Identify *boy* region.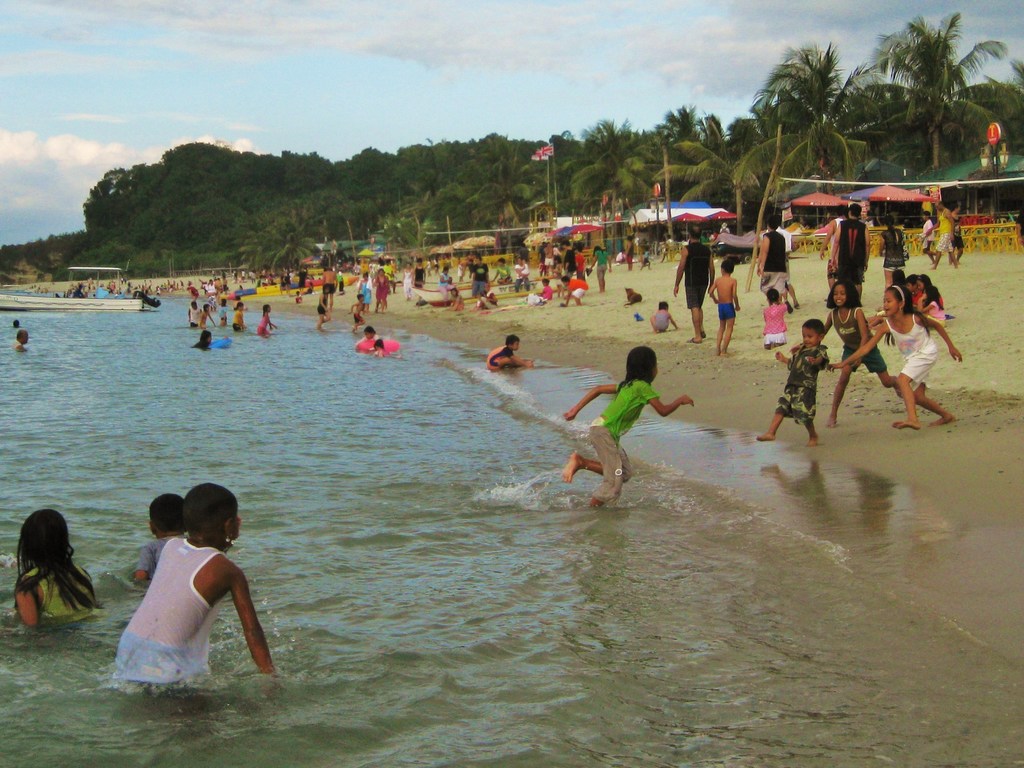
Region: (204,278,229,294).
